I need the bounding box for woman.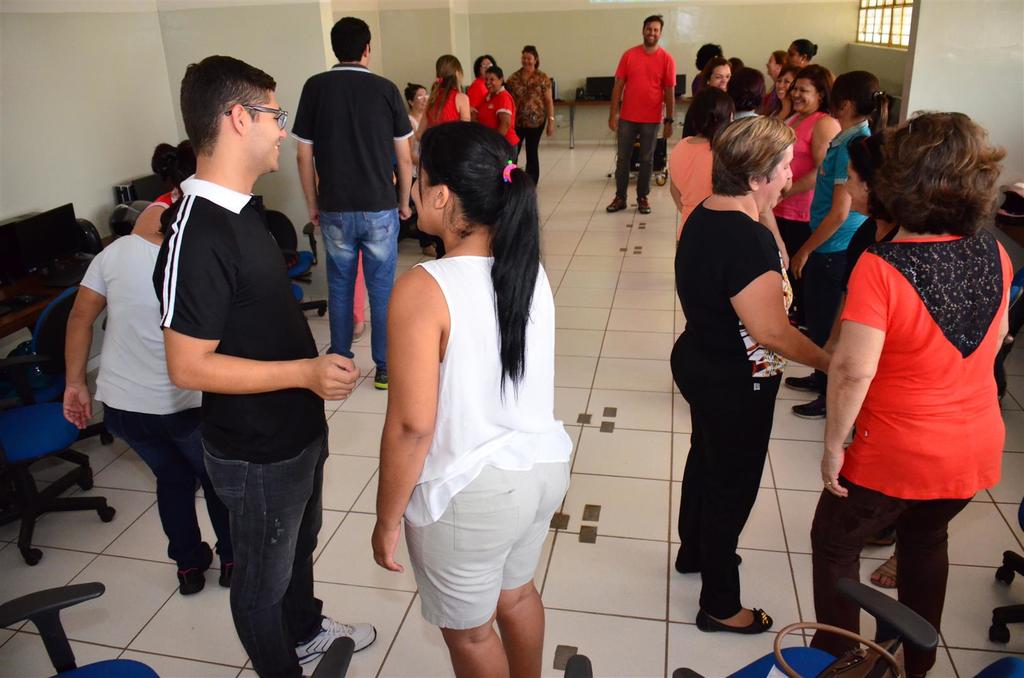
Here it is: [left=474, top=66, right=519, bottom=162].
